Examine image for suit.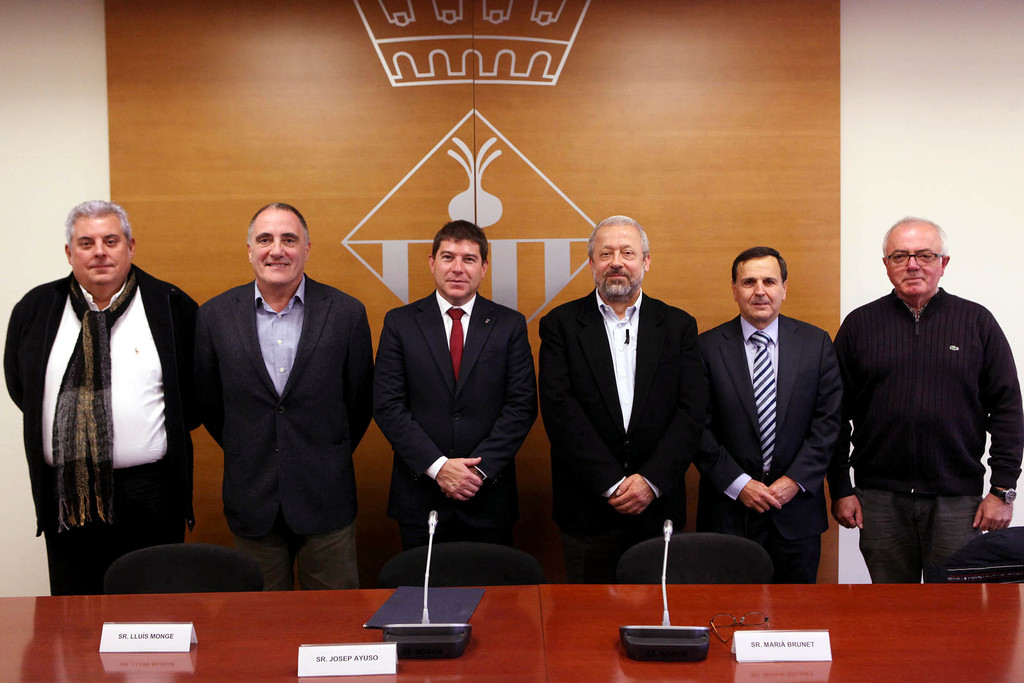
Examination result: 538 285 699 581.
